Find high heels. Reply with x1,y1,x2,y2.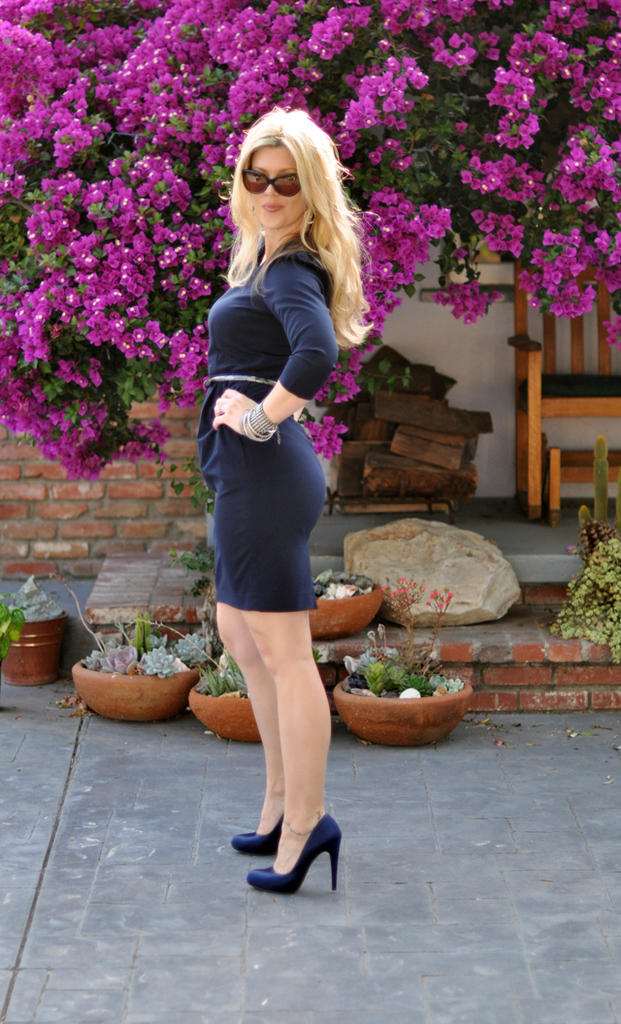
236,809,283,851.
